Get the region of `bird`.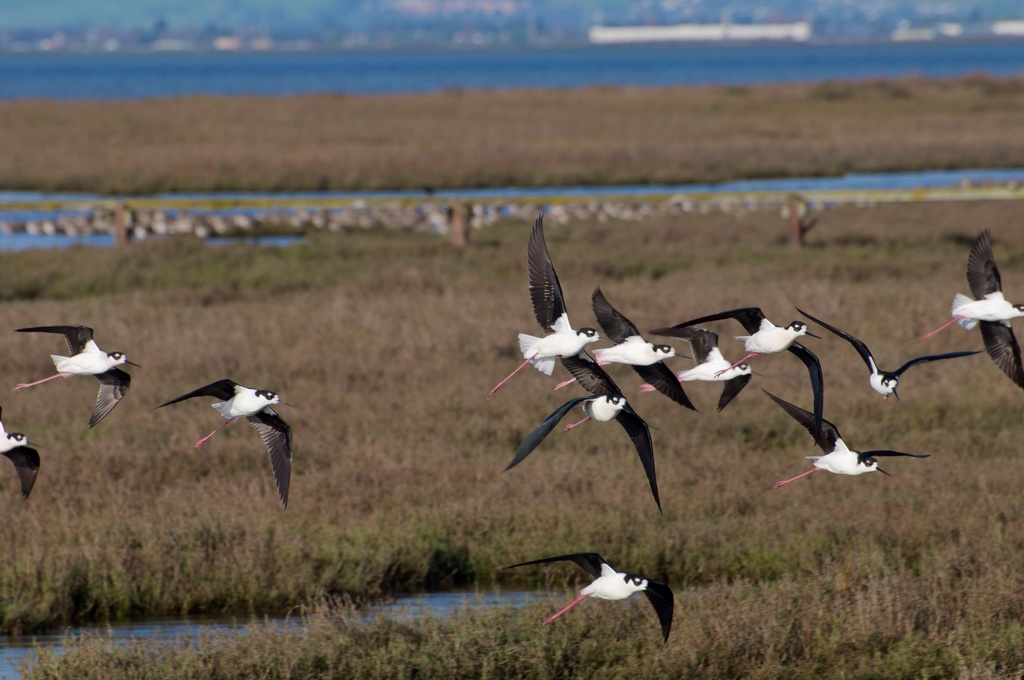
{"x1": 483, "y1": 545, "x2": 682, "y2": 646}.
